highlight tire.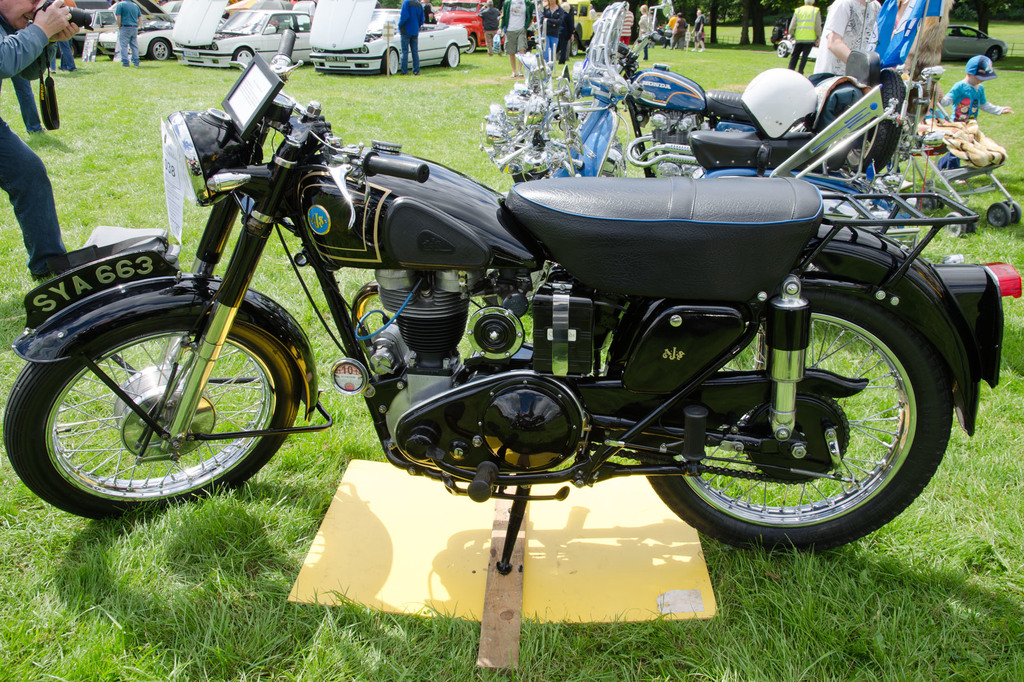
Highlighted region: box=[991, 47, 1000, 62].
